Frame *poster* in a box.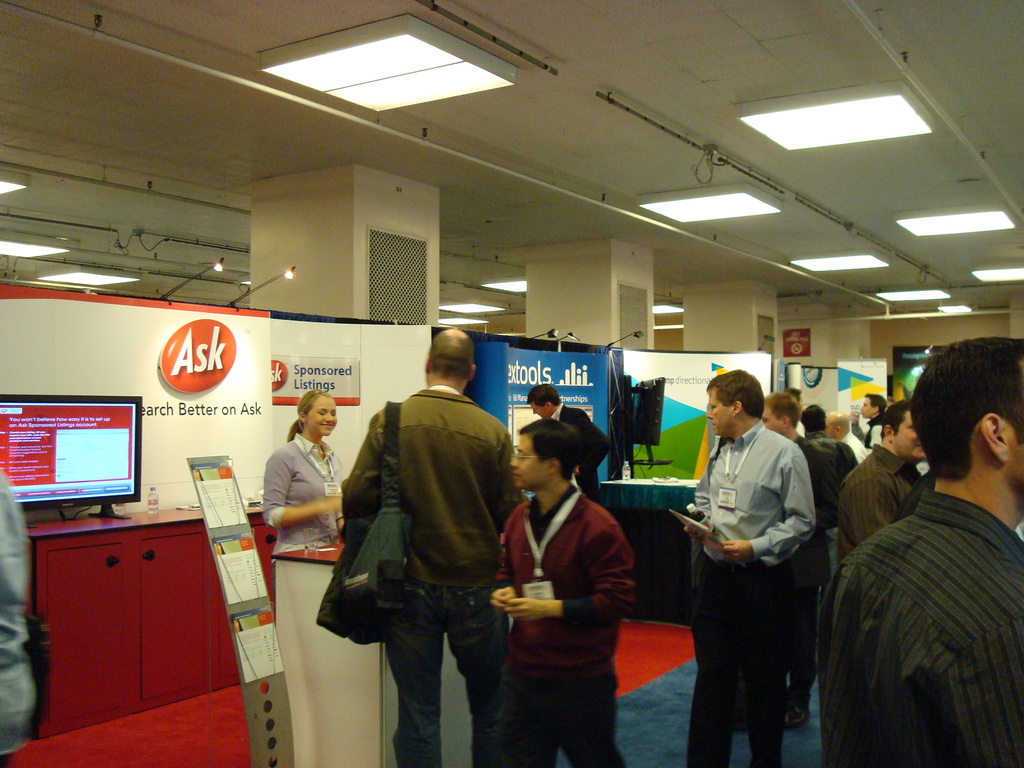
bbox=(890, 341, 943, 401).
